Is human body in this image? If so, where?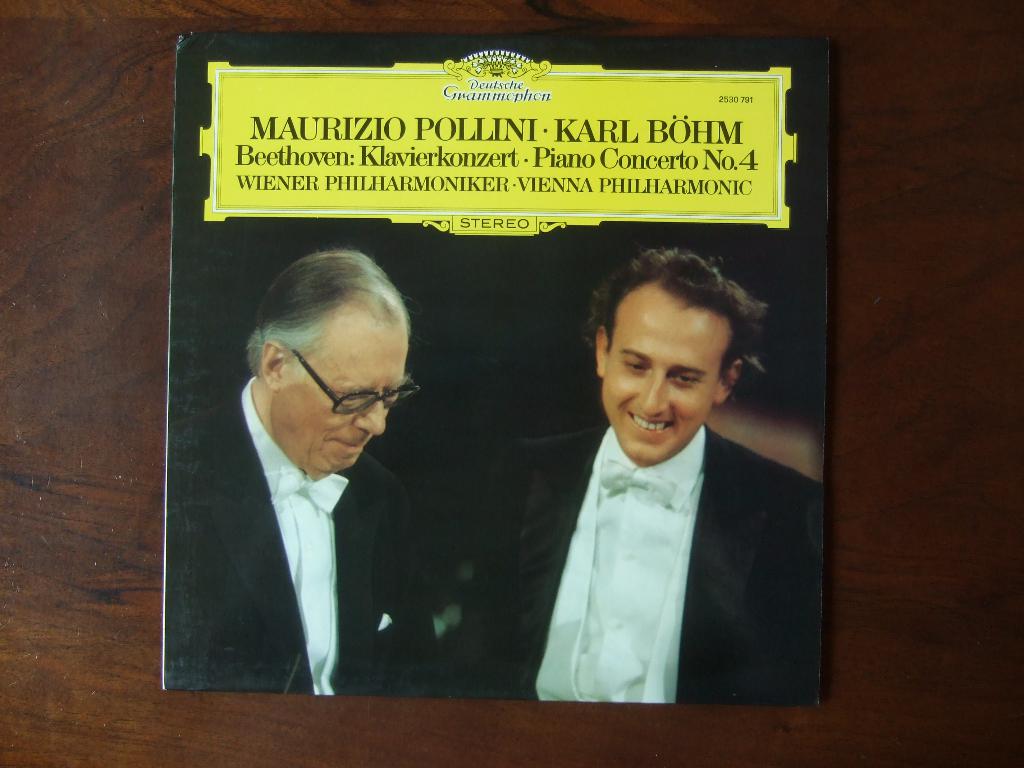
Yes, at box(522, 248, 807, 714).
